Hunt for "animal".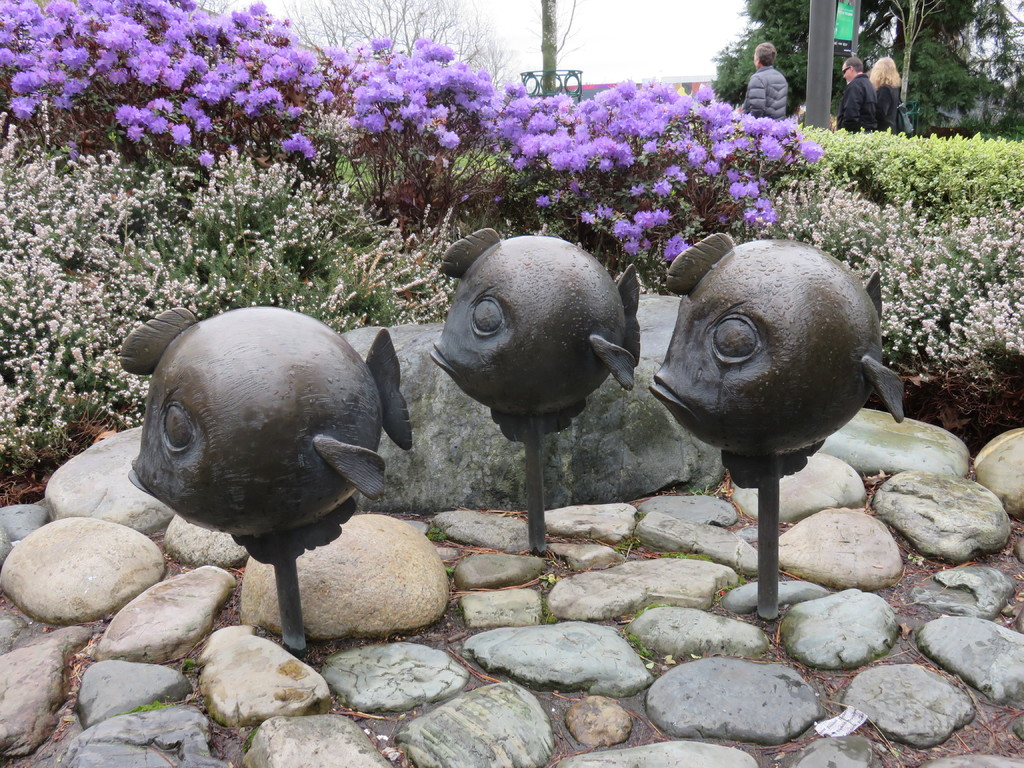
Hunted down at [x1=430, y1=229, x2=643, y2=441].
